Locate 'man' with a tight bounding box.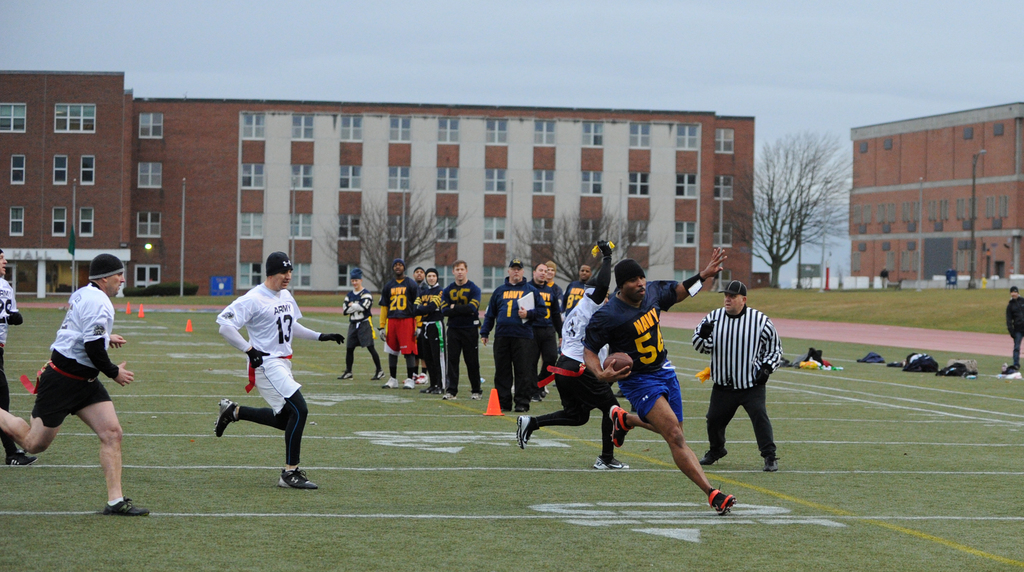
0/250/40/464.
